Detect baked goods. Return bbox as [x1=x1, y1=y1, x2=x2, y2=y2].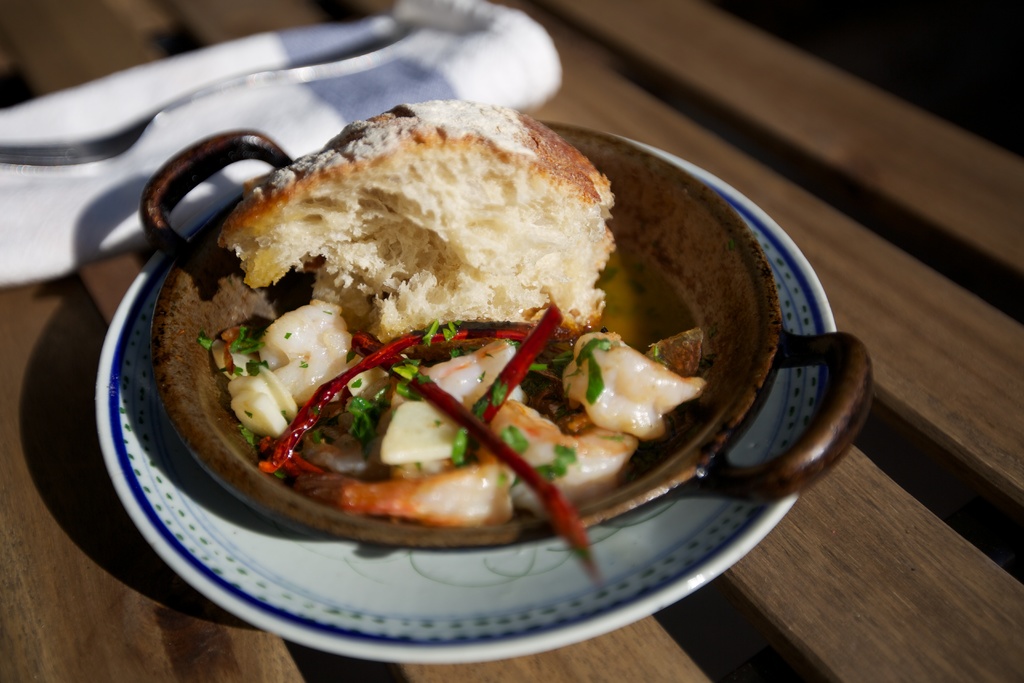
[x1=216, y1=84, x2=625, y2=344].
